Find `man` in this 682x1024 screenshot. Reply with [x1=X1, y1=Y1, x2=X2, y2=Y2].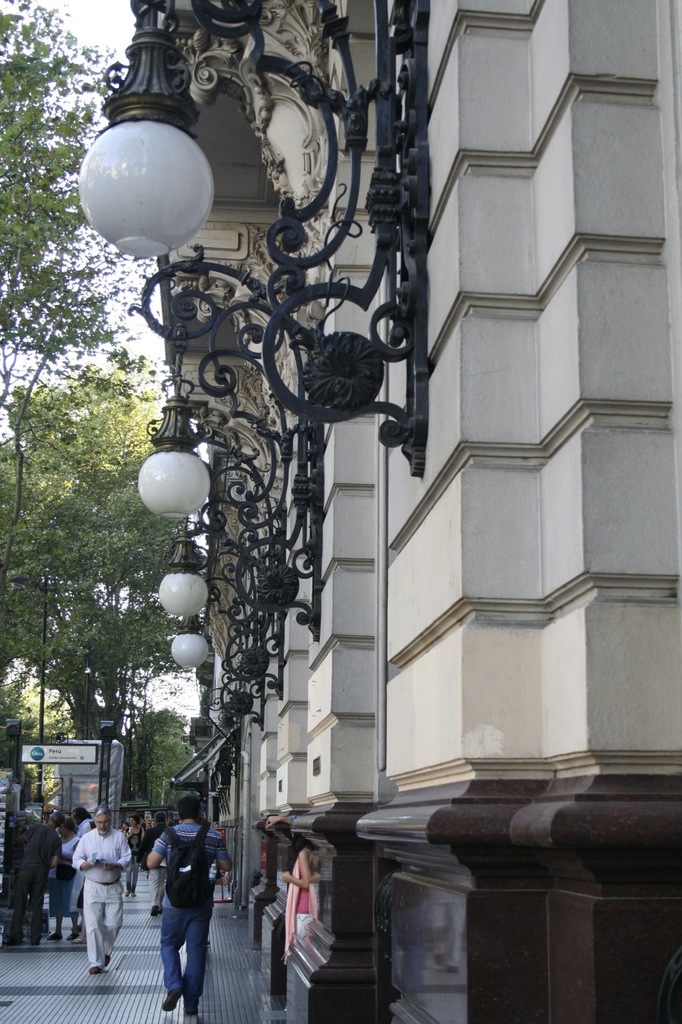
[x1=71, y1=806, x2=133, y2=973].
